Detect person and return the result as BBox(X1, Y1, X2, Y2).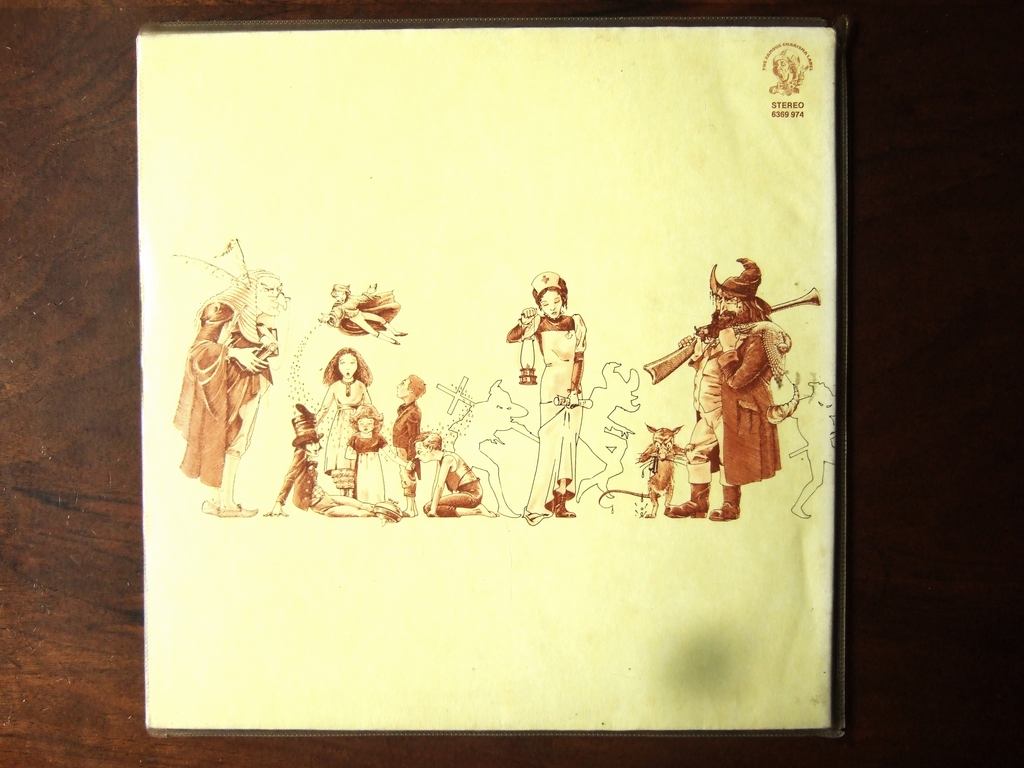
BBox(314, 348, 378, 493).
